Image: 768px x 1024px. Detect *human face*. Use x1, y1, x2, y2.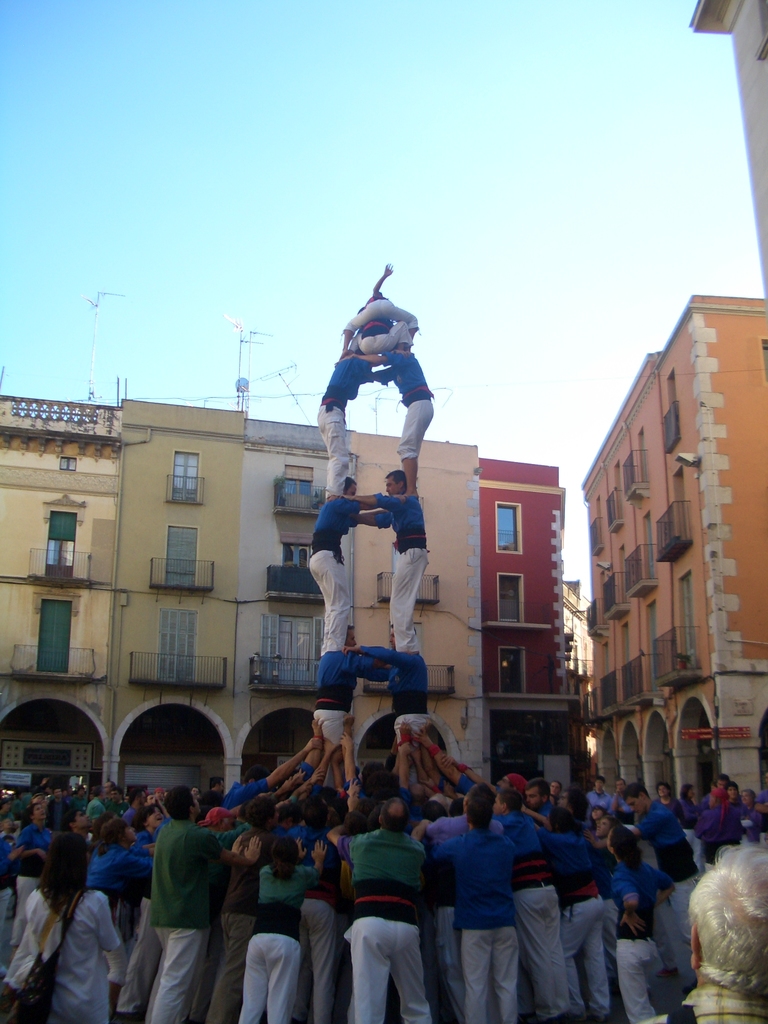
348, 486, 358, 495.
